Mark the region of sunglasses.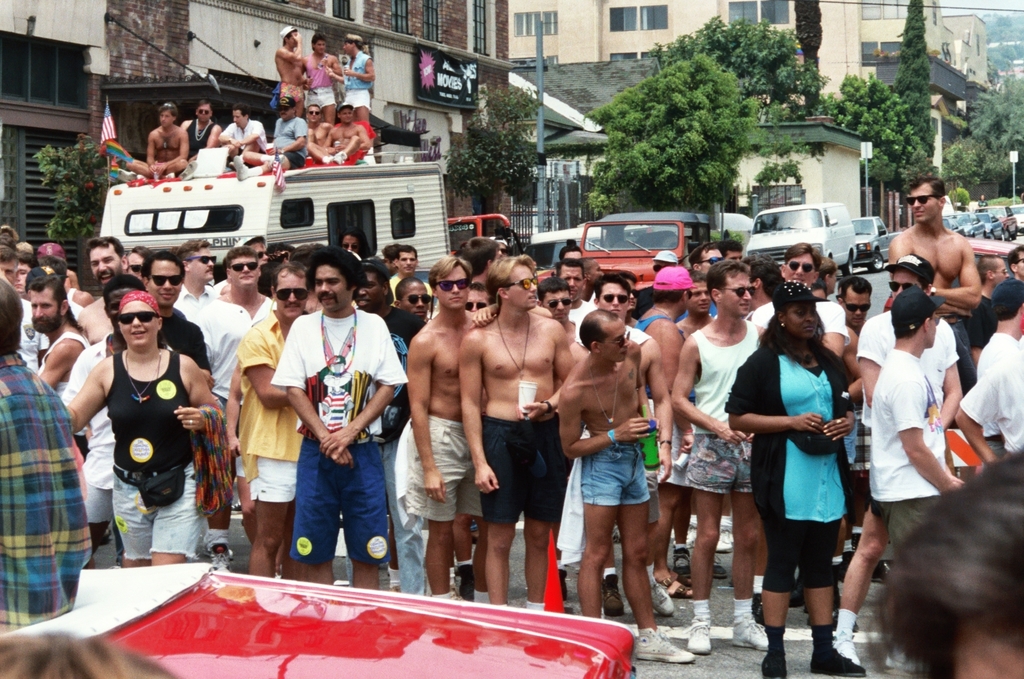
Region: 345, 243, 358, 247.
